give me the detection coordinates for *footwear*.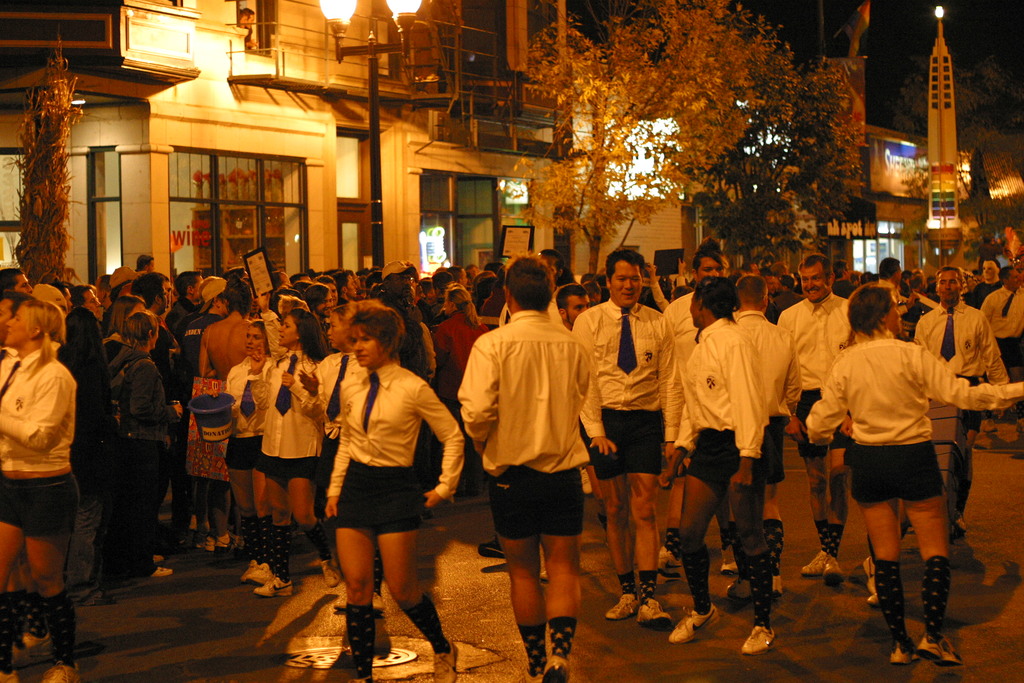
978 420 998 433.
